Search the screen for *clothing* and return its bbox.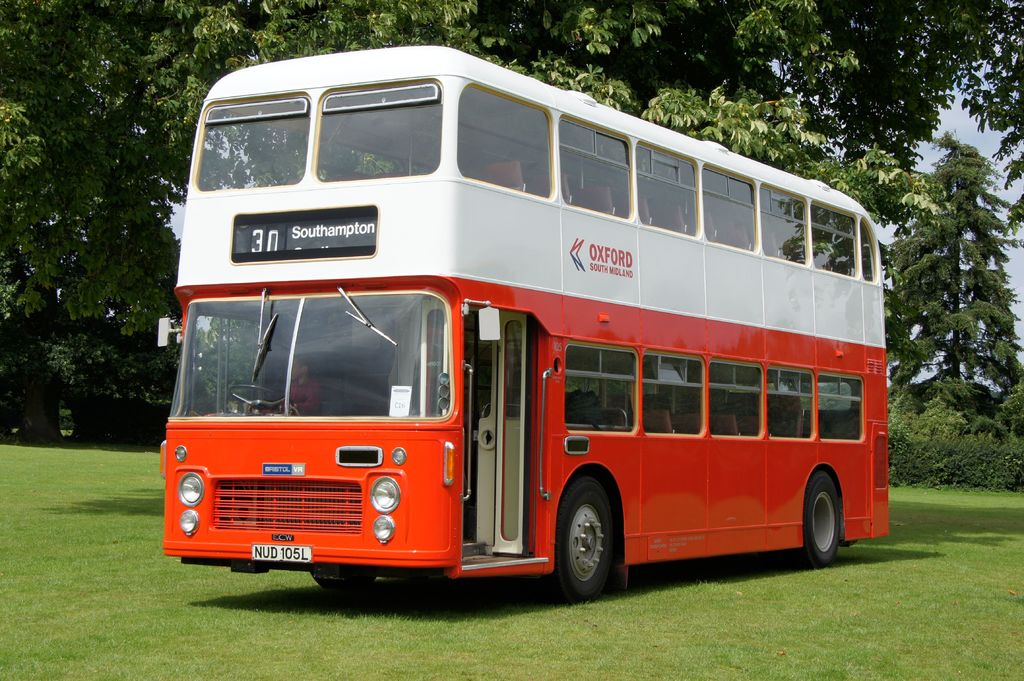
Found: [left=264, top=374, right=323, bottom=415].
